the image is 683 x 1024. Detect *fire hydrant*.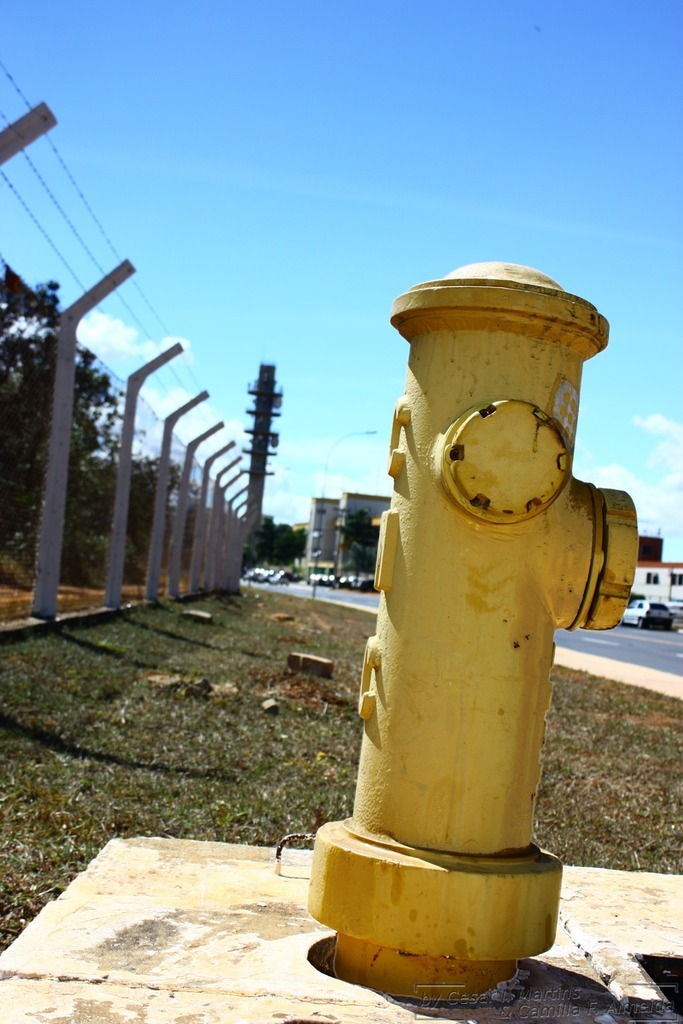
Detection: (309,260,644,1006).
